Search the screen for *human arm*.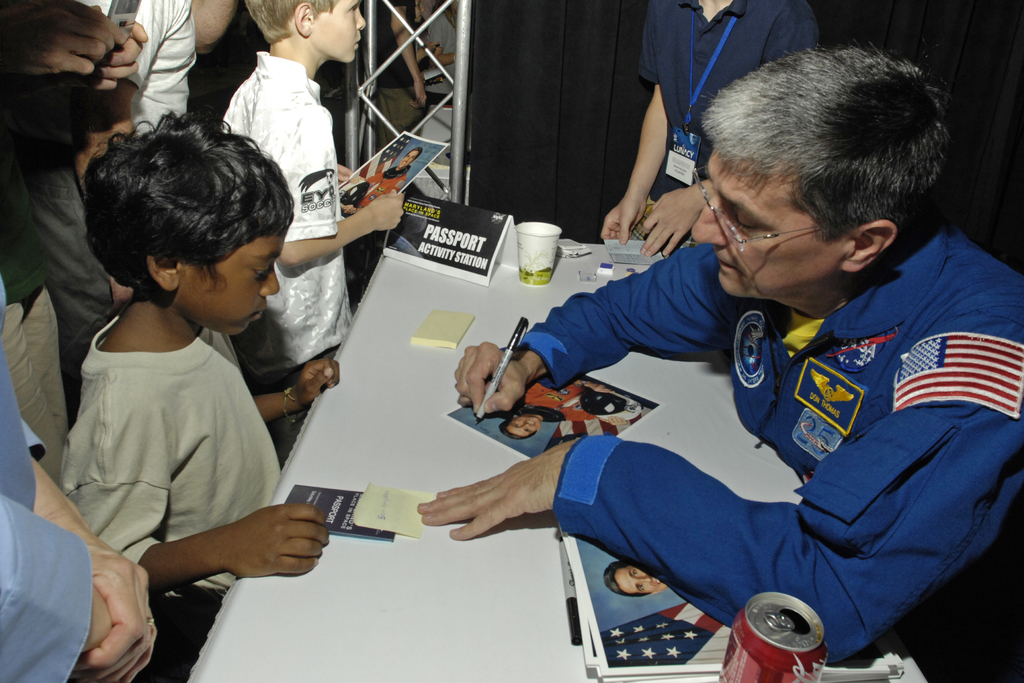
Found at bbox=(16, 0, 127, 106).
